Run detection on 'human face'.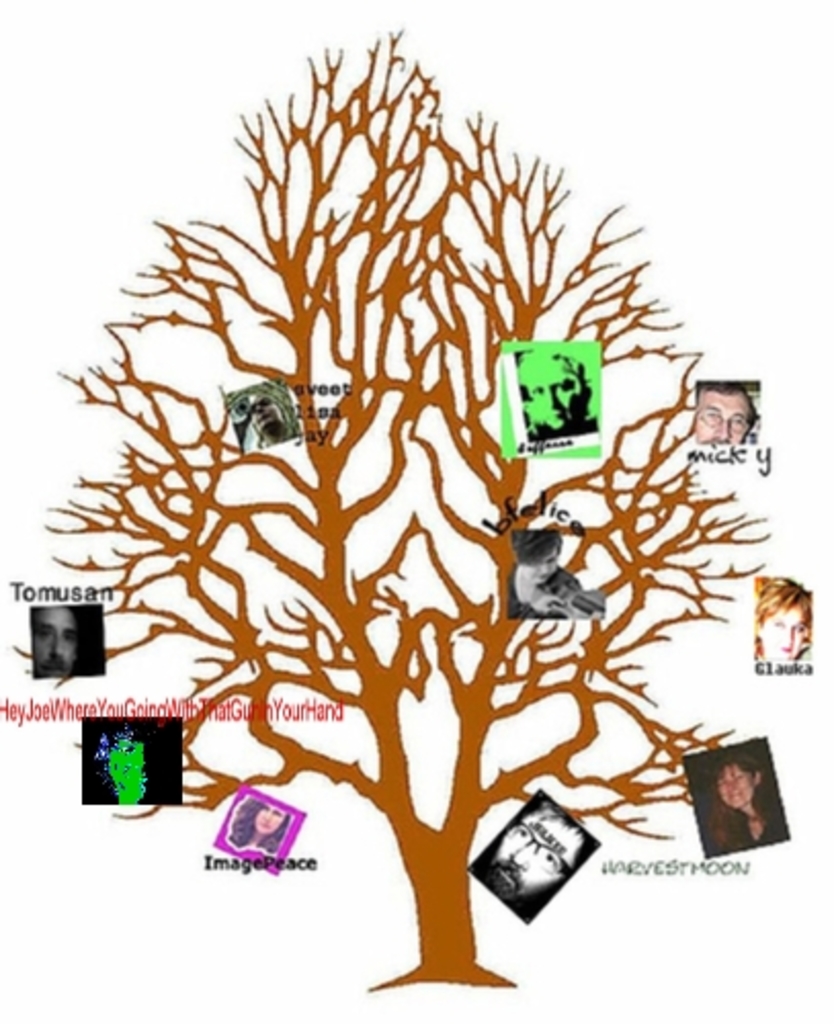
Result: box=[525, 354, 592, 430].
